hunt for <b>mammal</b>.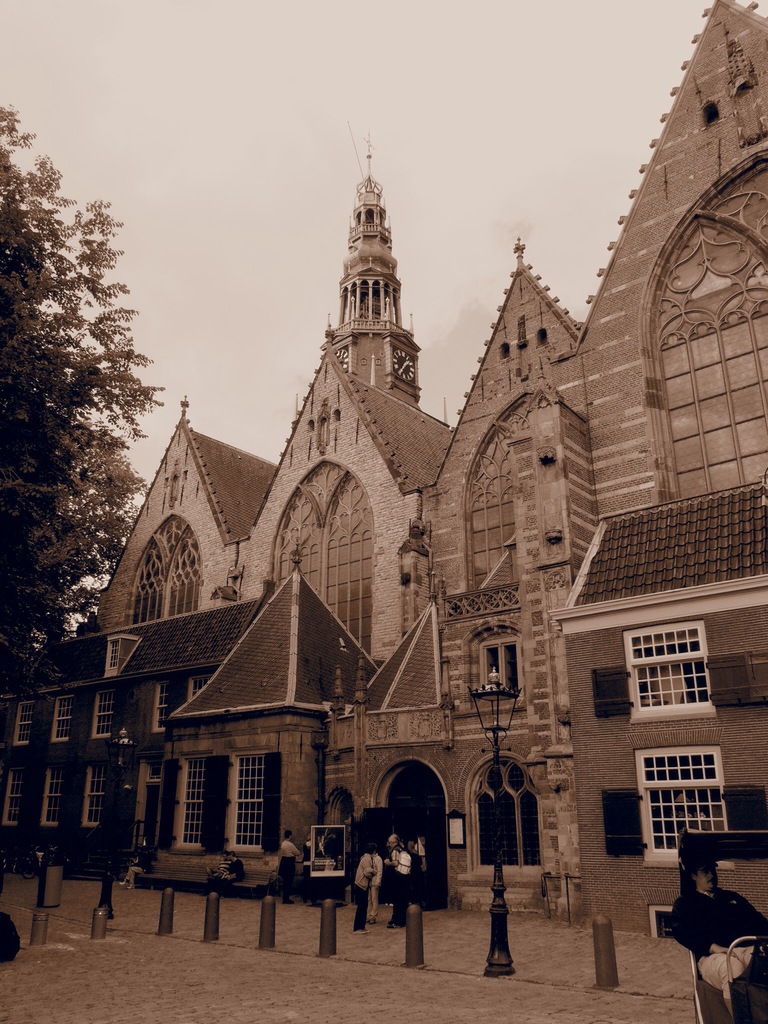
Hunted down at 278 828 300 904.
